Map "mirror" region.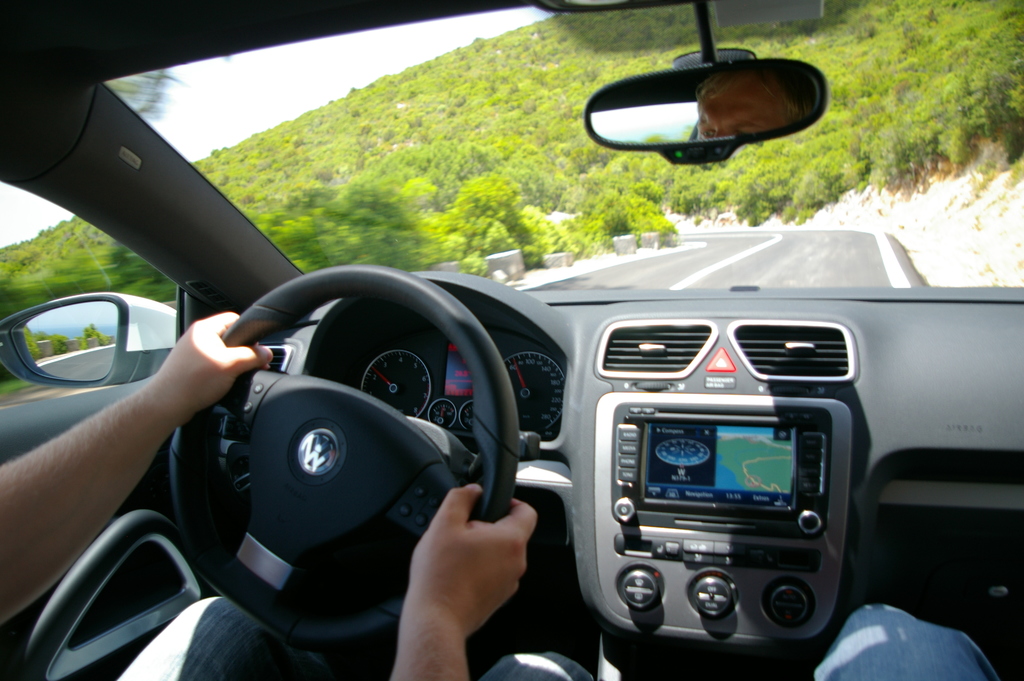
Mapped to locate(108, 0, 1023, 286).
